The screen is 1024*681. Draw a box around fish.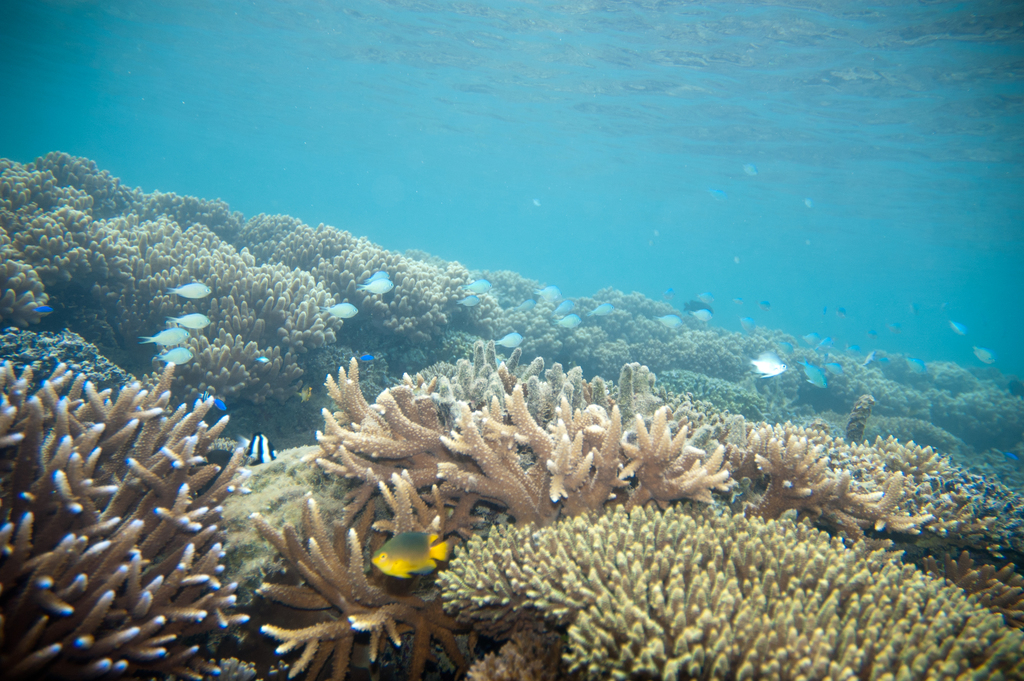
801,333,819,345.
